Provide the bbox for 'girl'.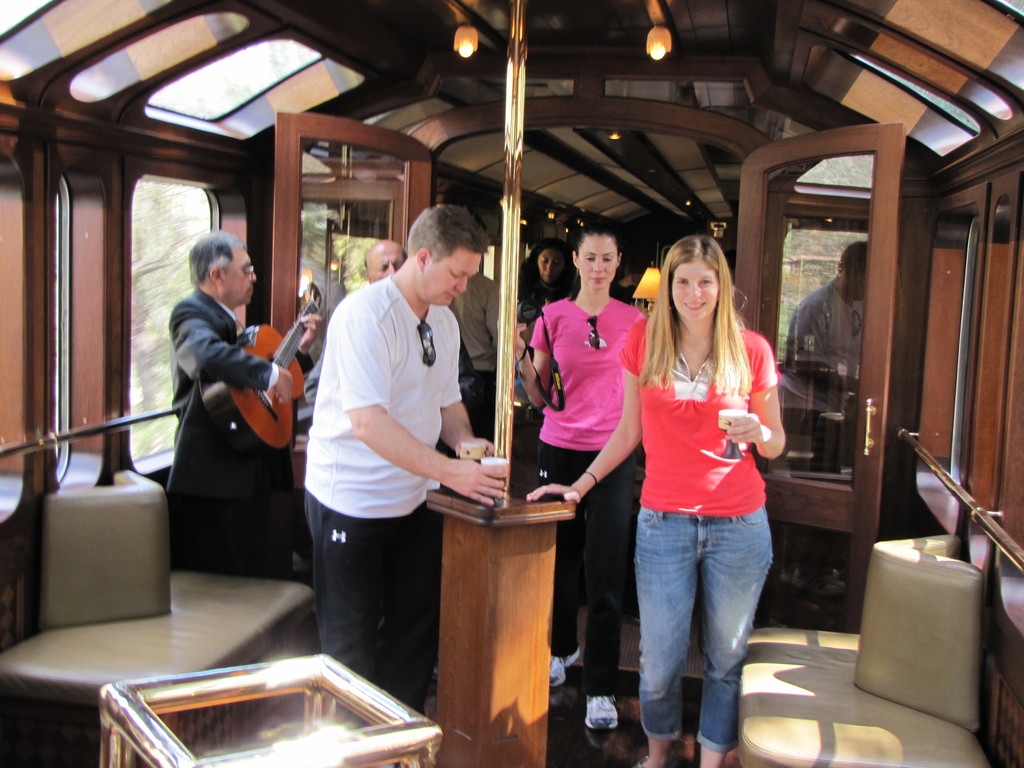
<bbox>515, 237, 576, 325</bbox>.
